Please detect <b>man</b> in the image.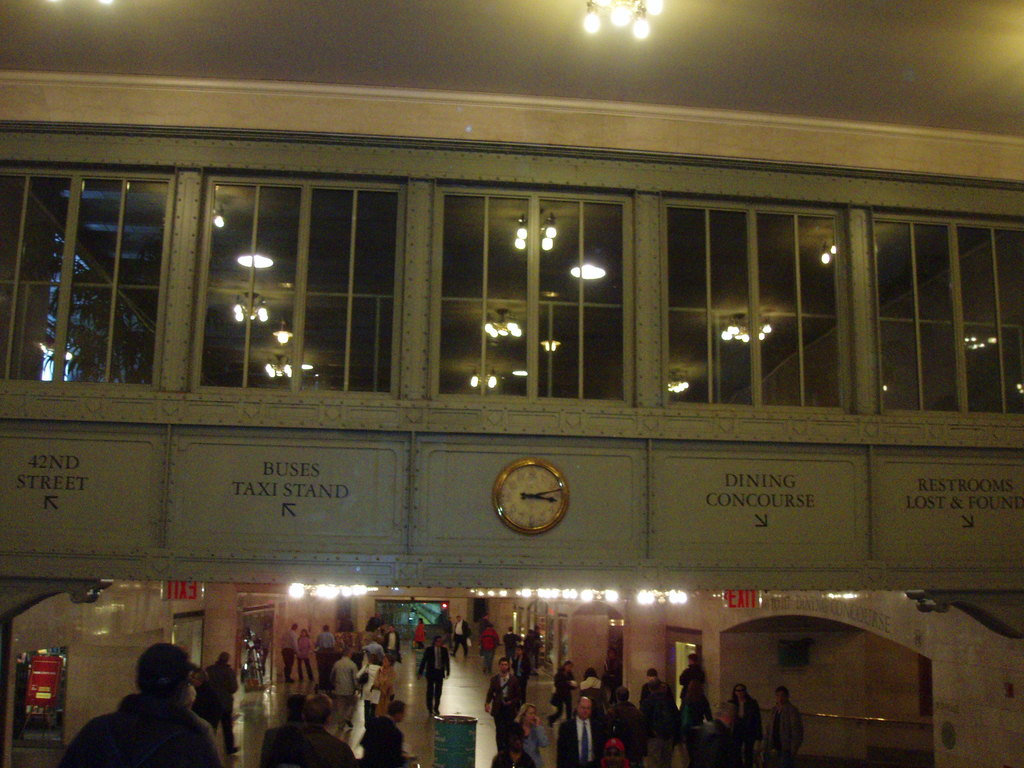
Rect(548, 660, 589, 694).
